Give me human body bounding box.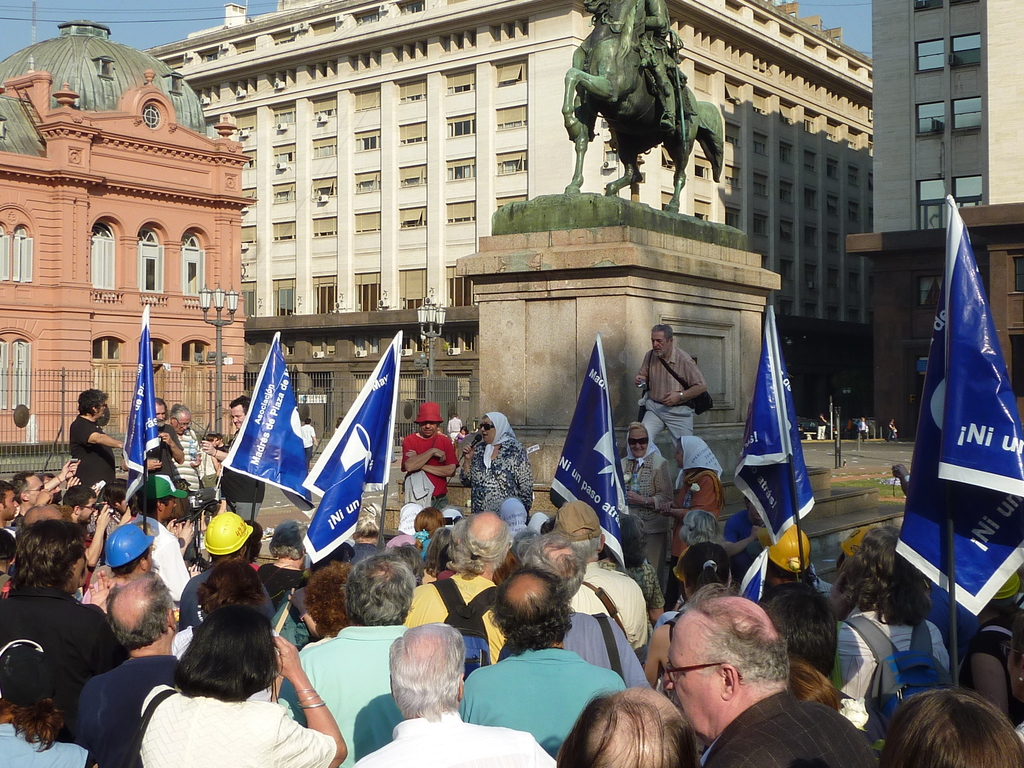
<region>678, 461, 722, 558</region>.
